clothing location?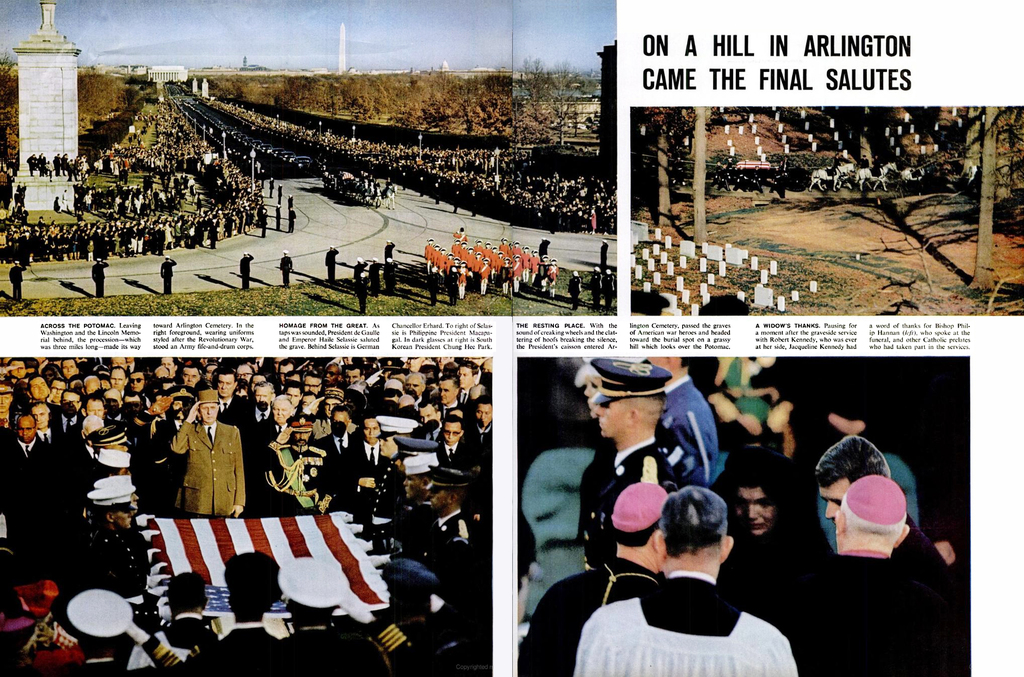
{"x1": 84, "y1": 642, "x2": 198, "y2": 673}
